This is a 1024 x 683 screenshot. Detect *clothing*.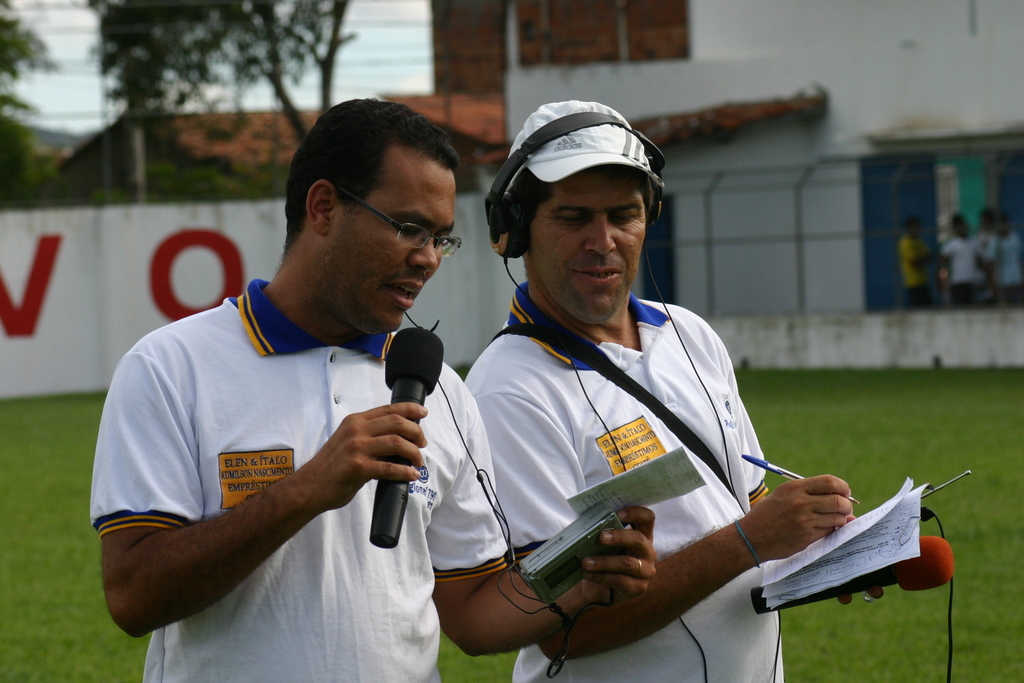
941 237 981 304.
